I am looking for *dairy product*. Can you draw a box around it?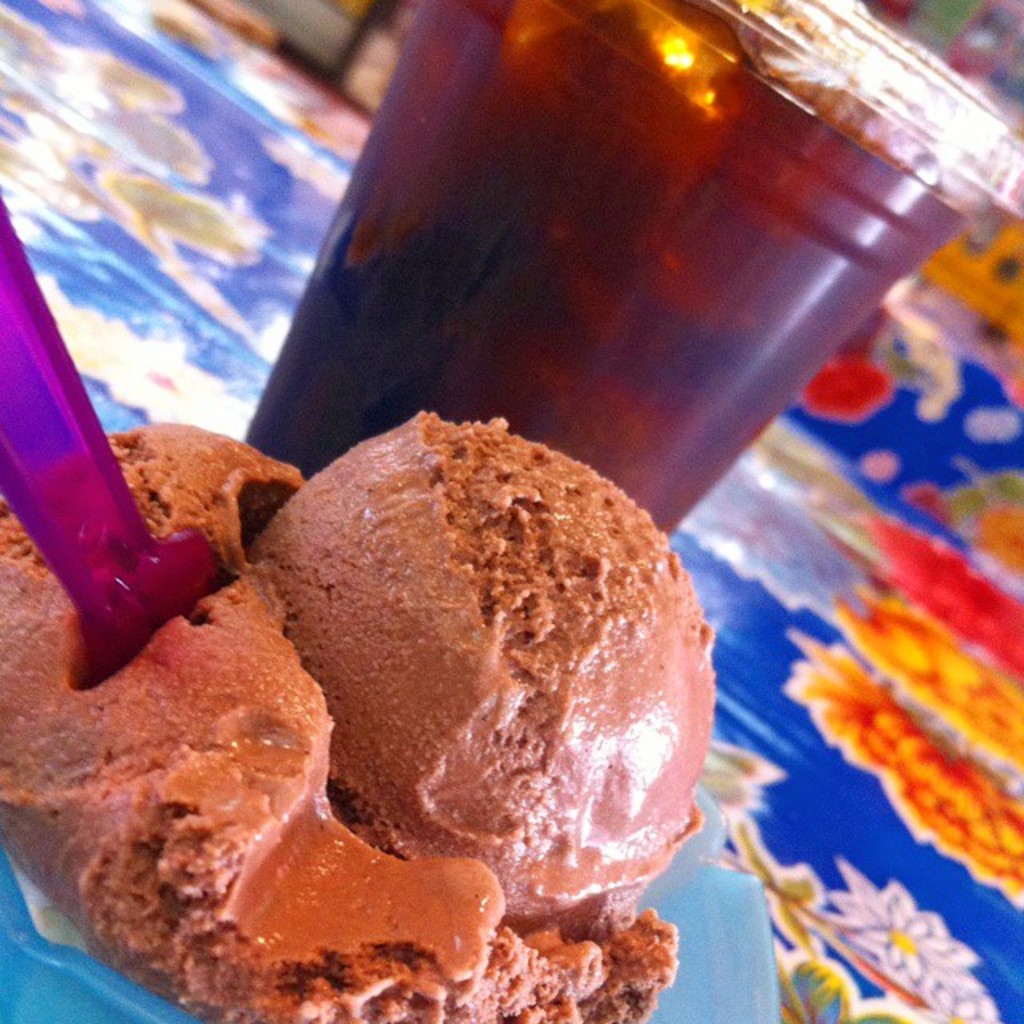
Sure, the bounding box is locate(0, 429, 674, 1022).
